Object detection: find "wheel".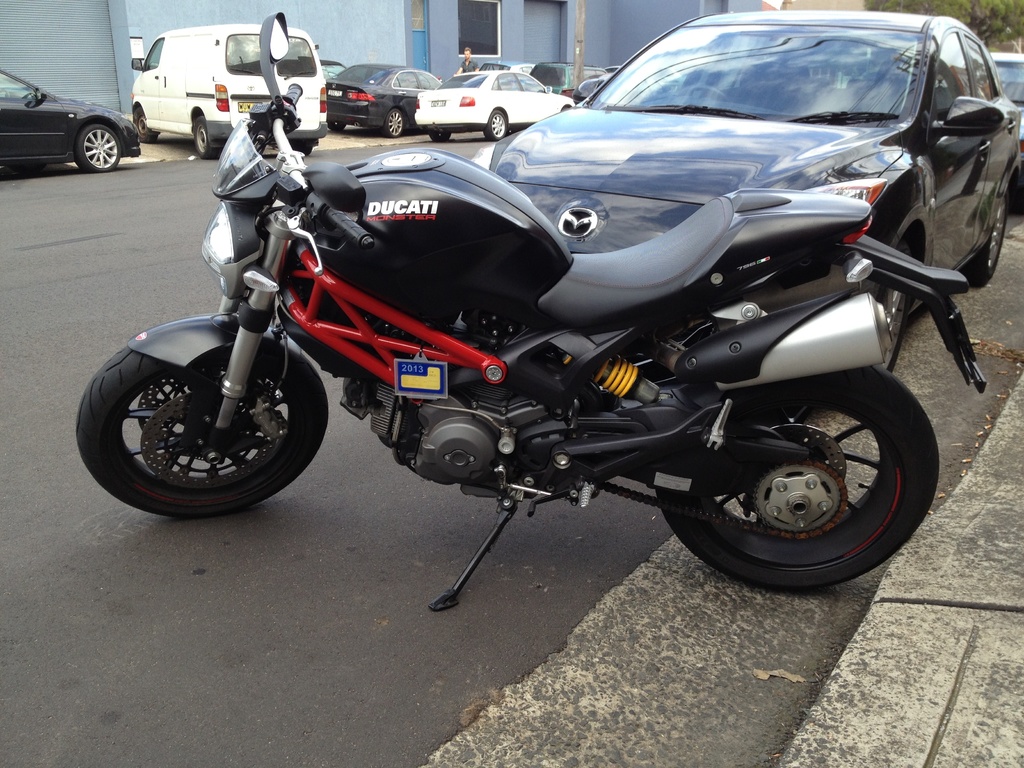
329,121,346,135.
